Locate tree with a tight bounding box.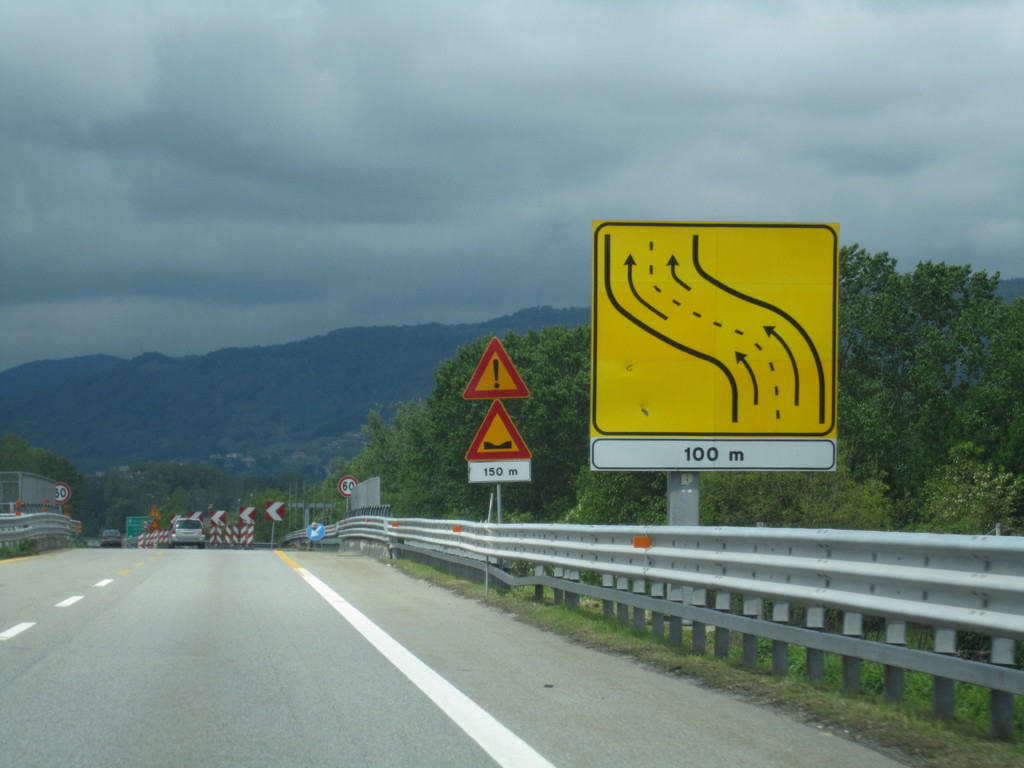
(563,461,680,602).
